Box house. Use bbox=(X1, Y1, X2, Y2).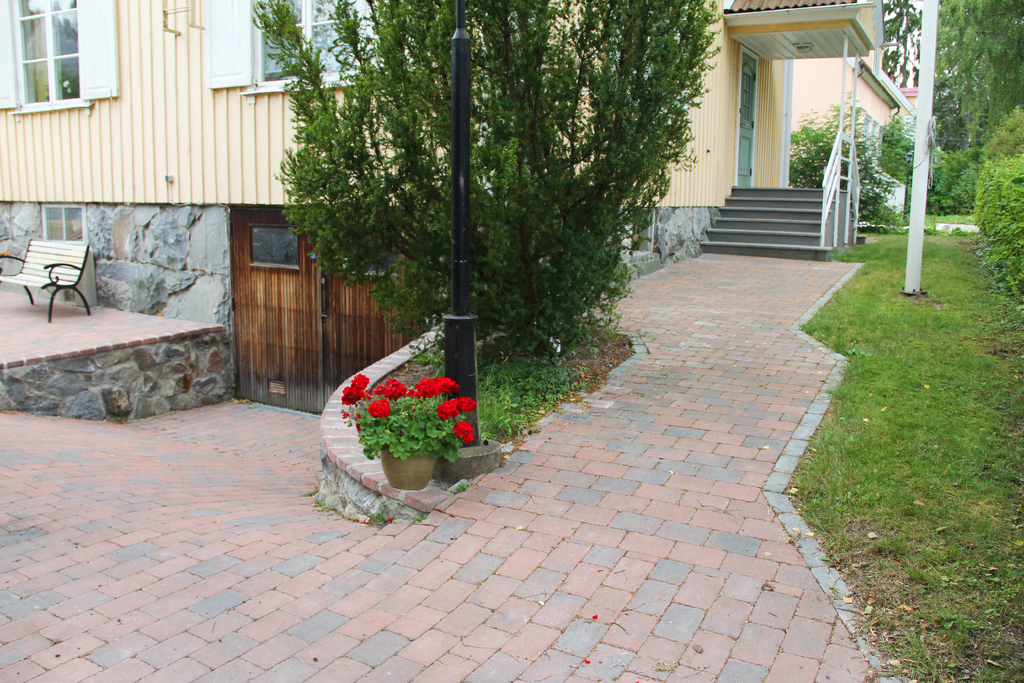
bbox=(0, 0, 227, 422).
